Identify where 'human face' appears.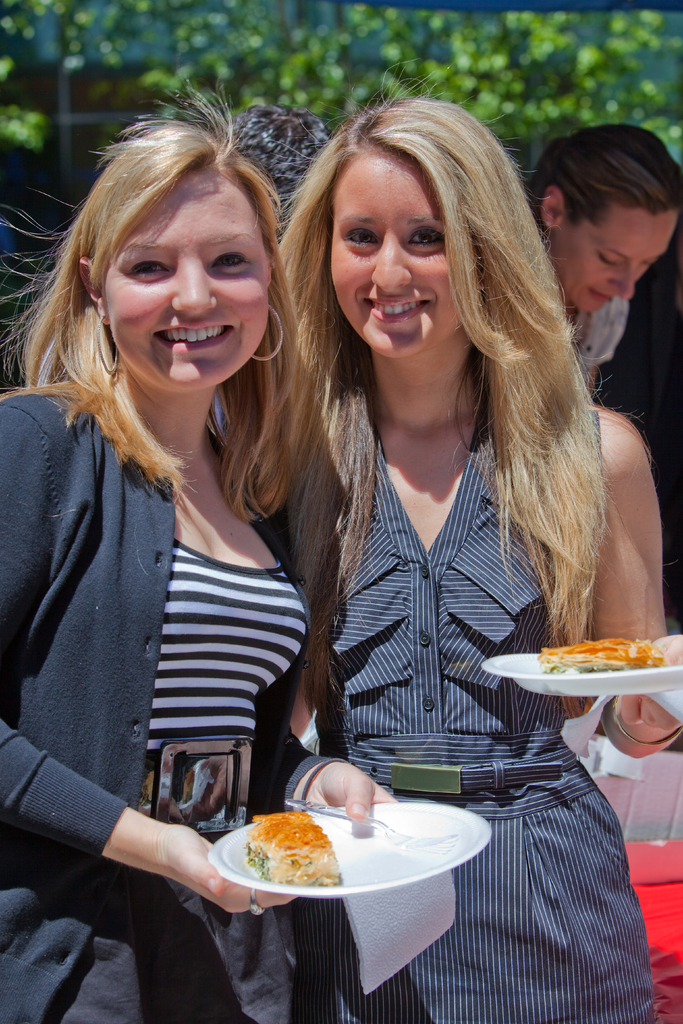
Appears at Rect(105, 168, 272, 390).
